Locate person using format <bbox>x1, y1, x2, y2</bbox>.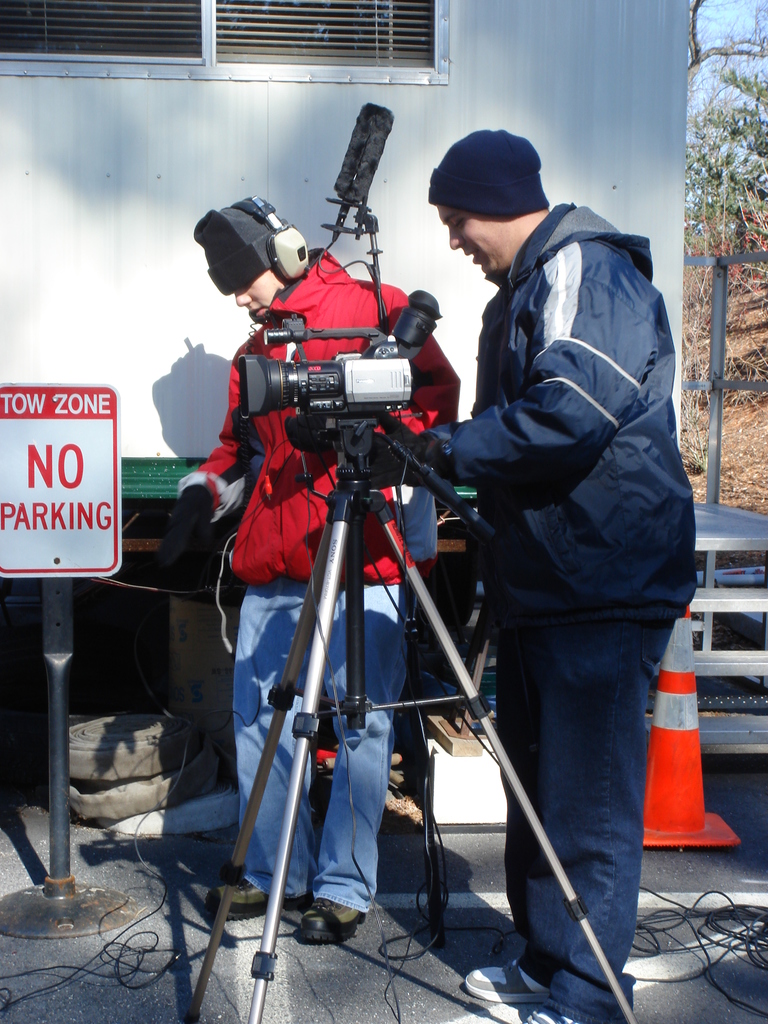
<bbox>180, 194, 453, 938</bbox>.
